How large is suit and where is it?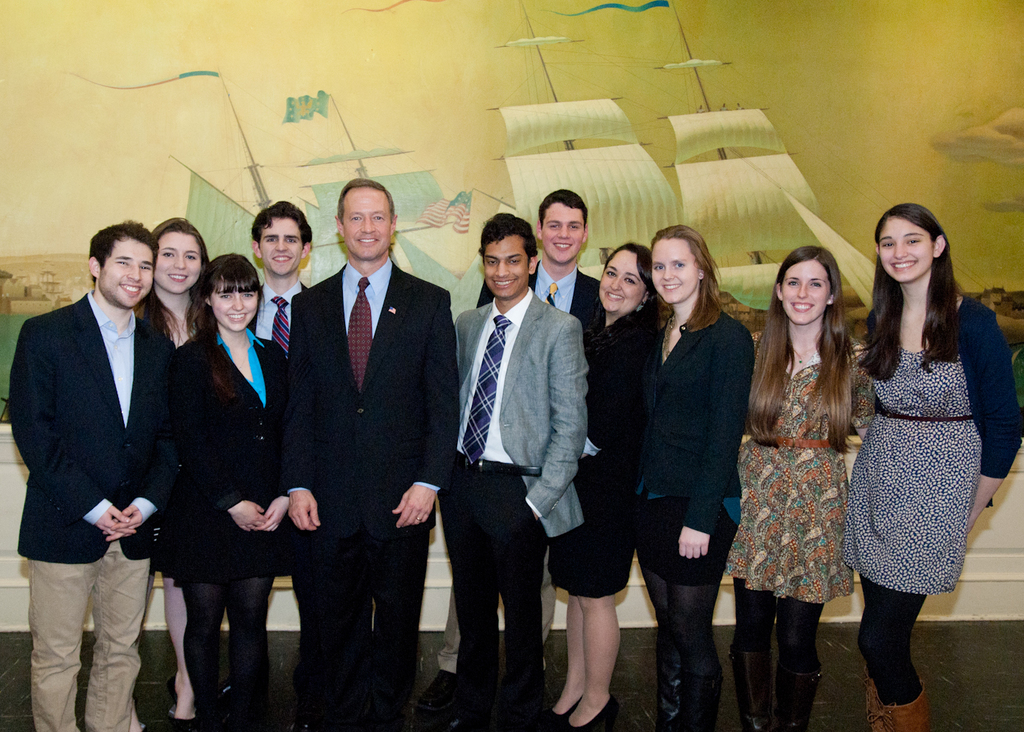
Bounding box: pyautogui.locateOnScreen(252, 281, 307, 656).
